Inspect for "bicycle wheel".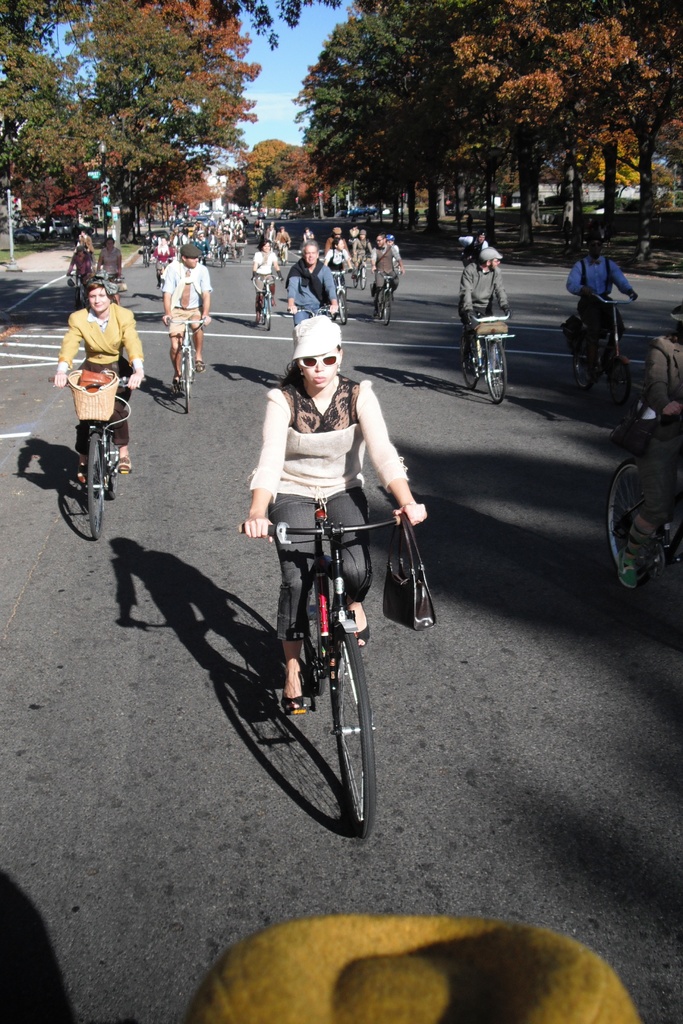
Inspection: box(459, 337, 480, 388).
